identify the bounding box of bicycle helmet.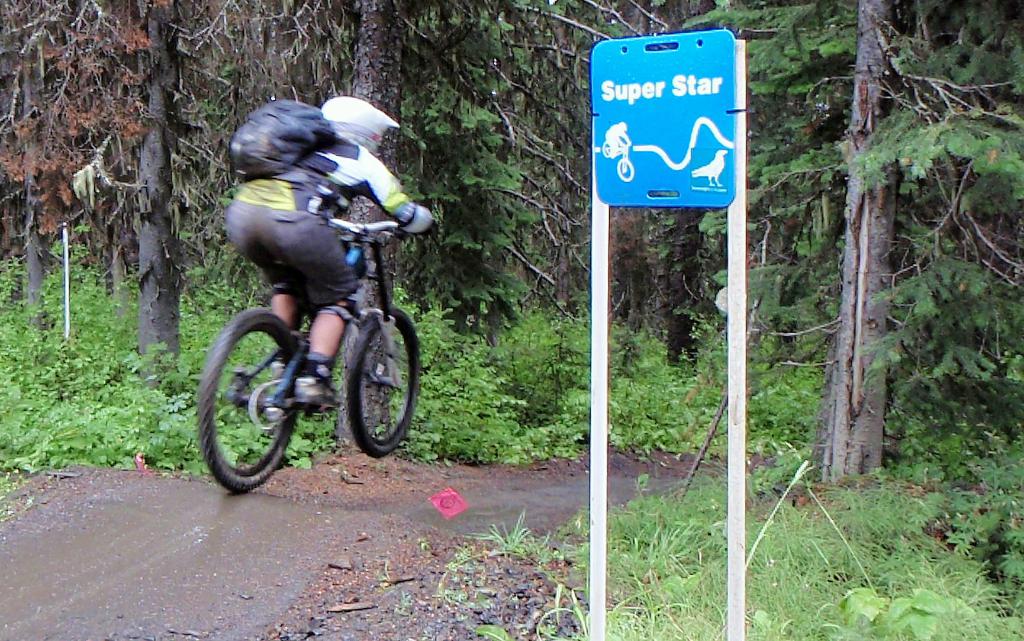
locate(329, 95, 400, 170).
